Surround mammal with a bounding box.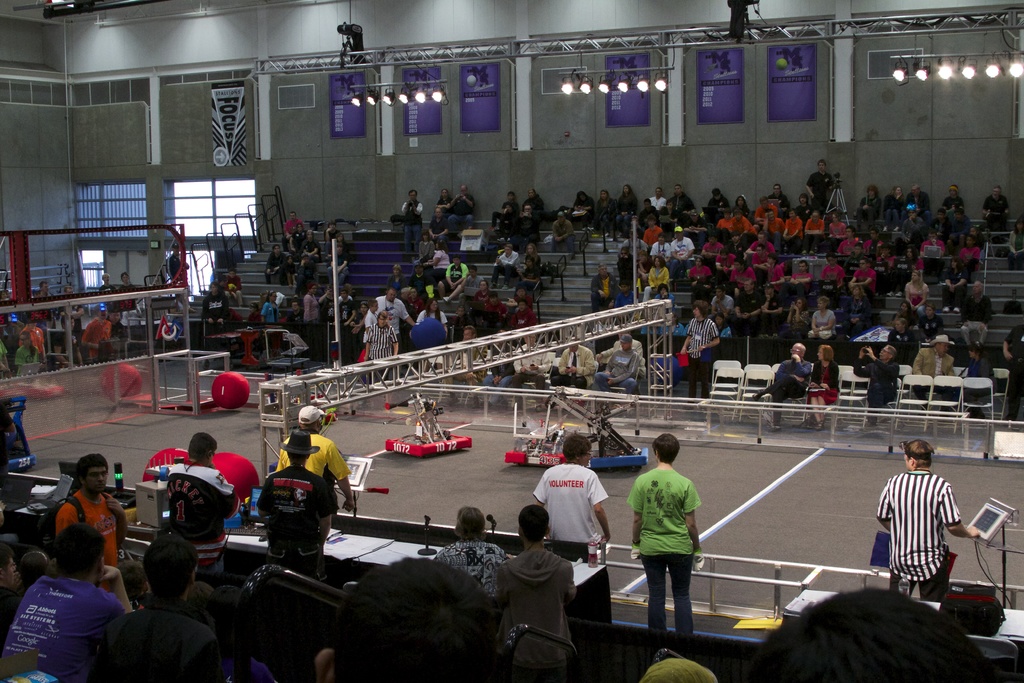
(left=116, top=271, right=139, bottom=312).
